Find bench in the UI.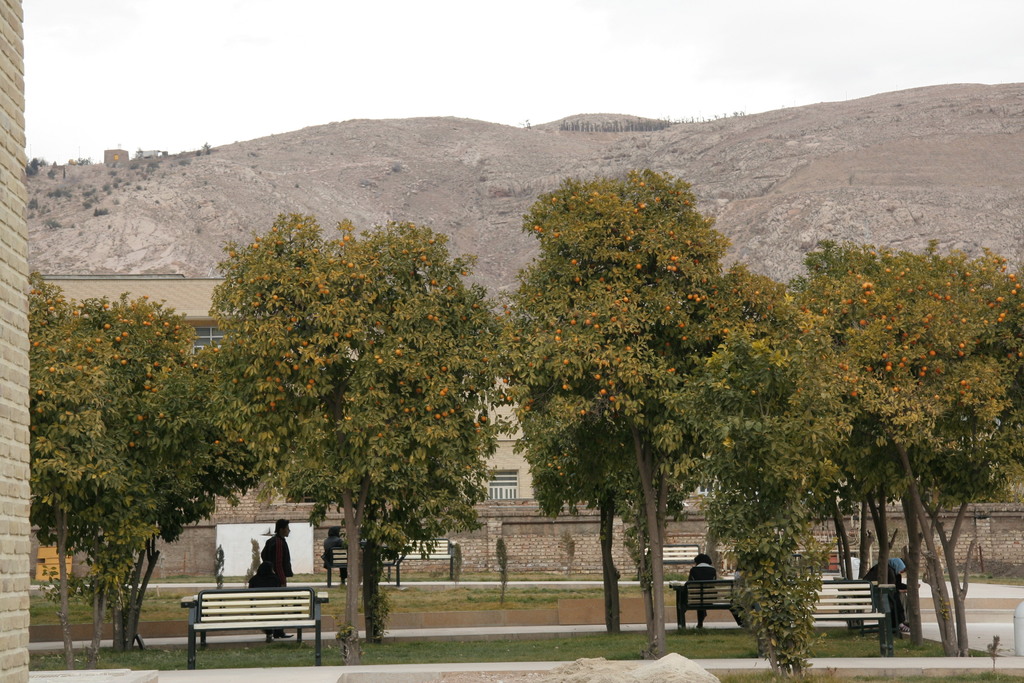
UI element at 326 545 404 584.
